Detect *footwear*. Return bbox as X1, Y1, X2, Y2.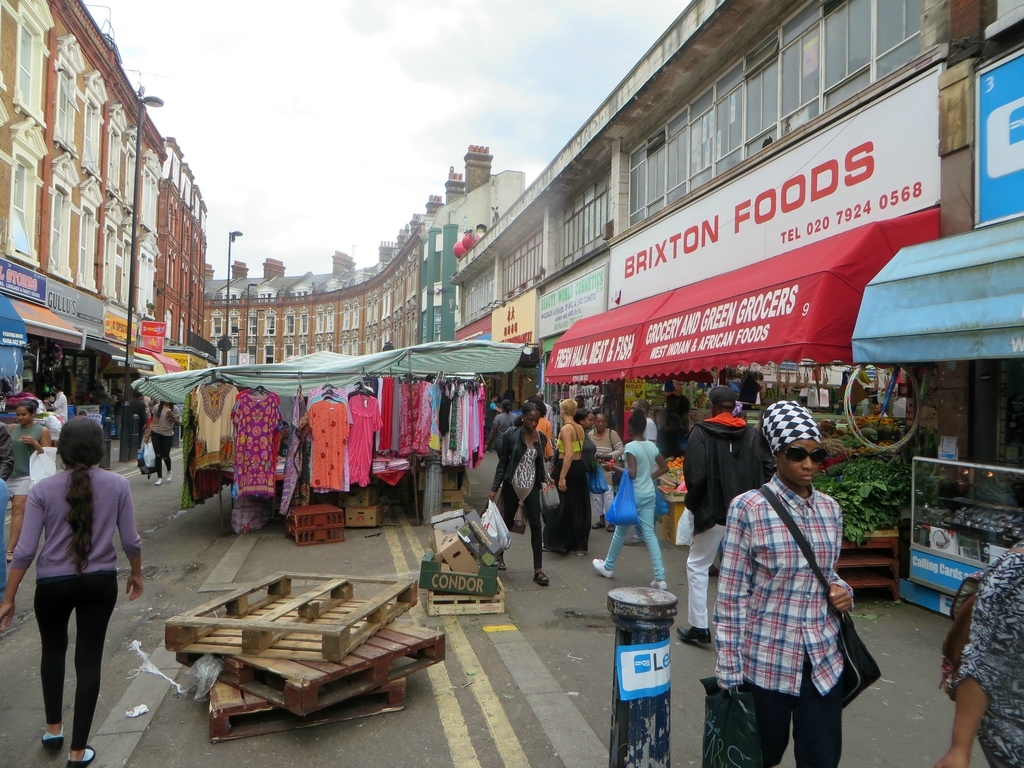
609, 524, 615, 532.
